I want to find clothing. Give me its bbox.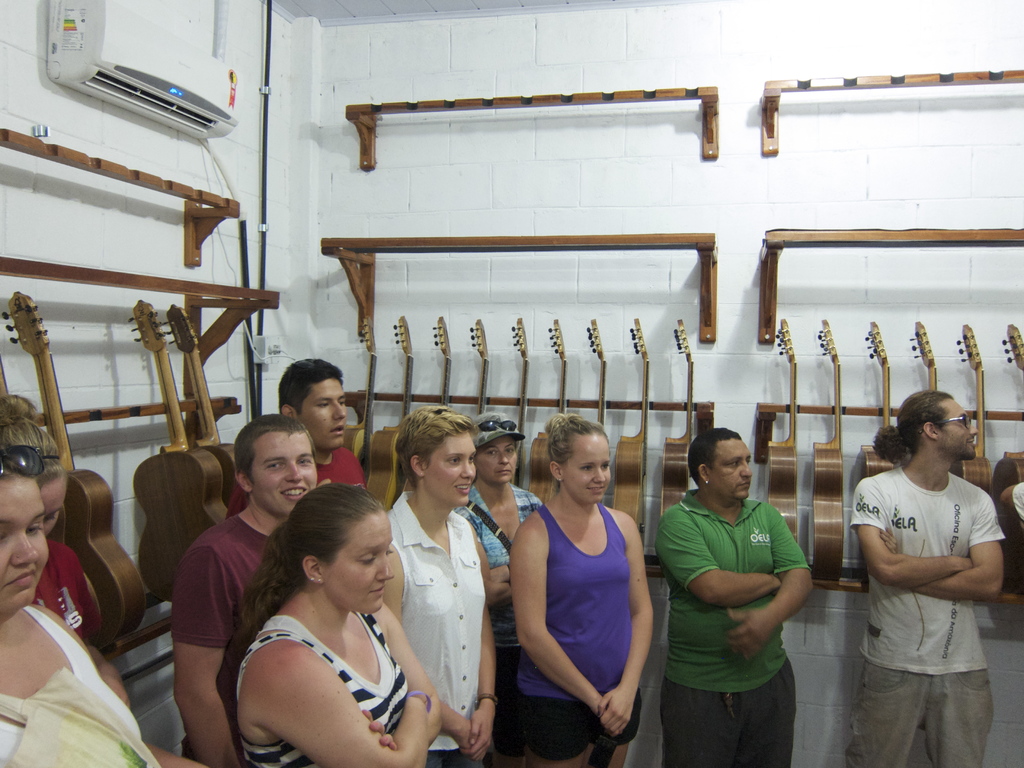
[847,429,1010,748].
